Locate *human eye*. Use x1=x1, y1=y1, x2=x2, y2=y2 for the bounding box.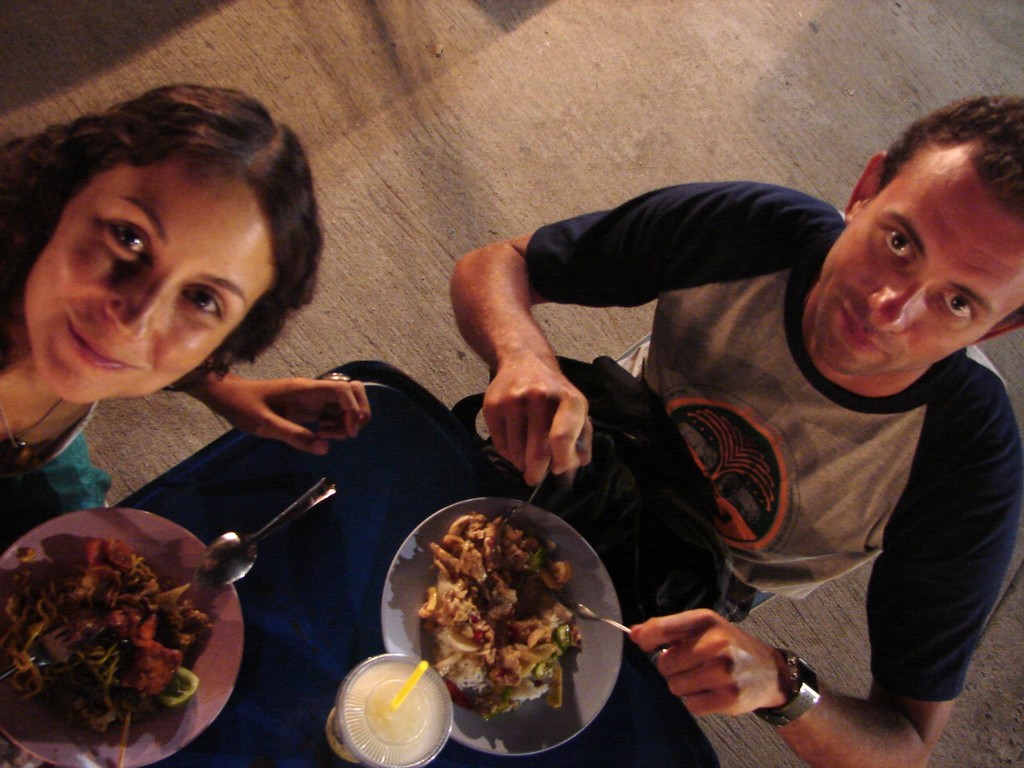
x1=938, y1=292, x2=976, y2=322.
